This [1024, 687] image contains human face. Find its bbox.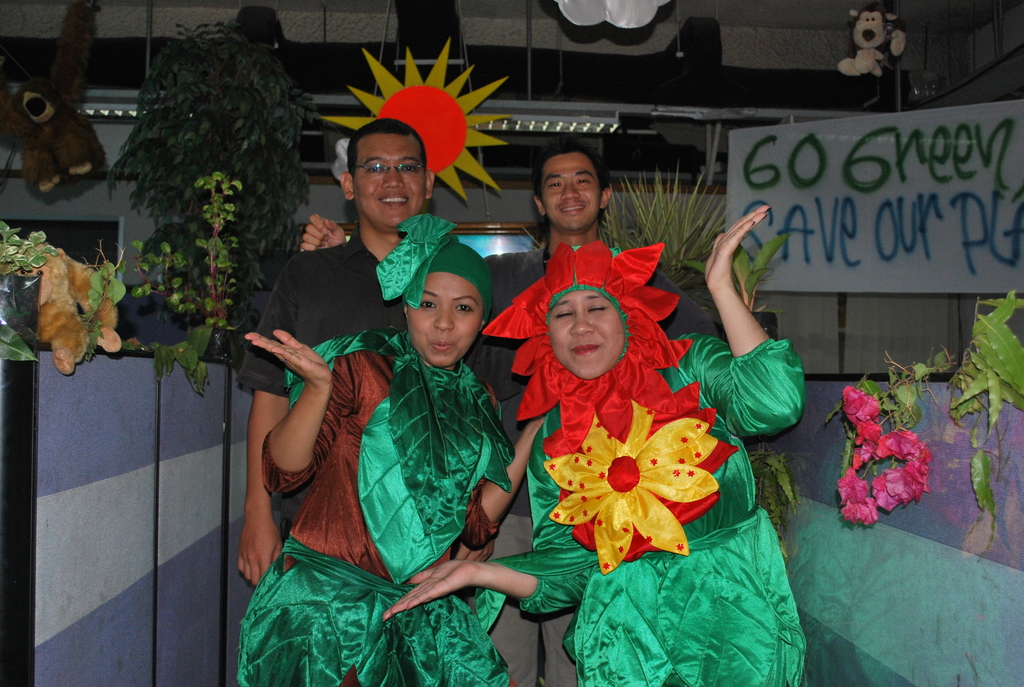
546 153 600 228.
